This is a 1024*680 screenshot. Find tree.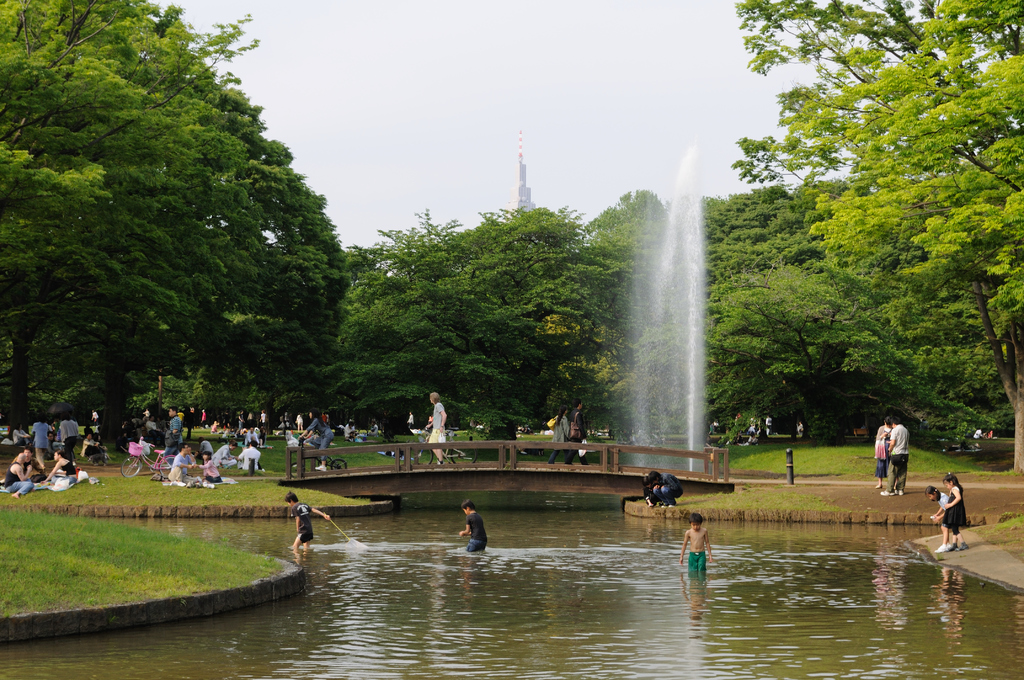
Bounding box: l=541, t=173, r=753, b=455.
